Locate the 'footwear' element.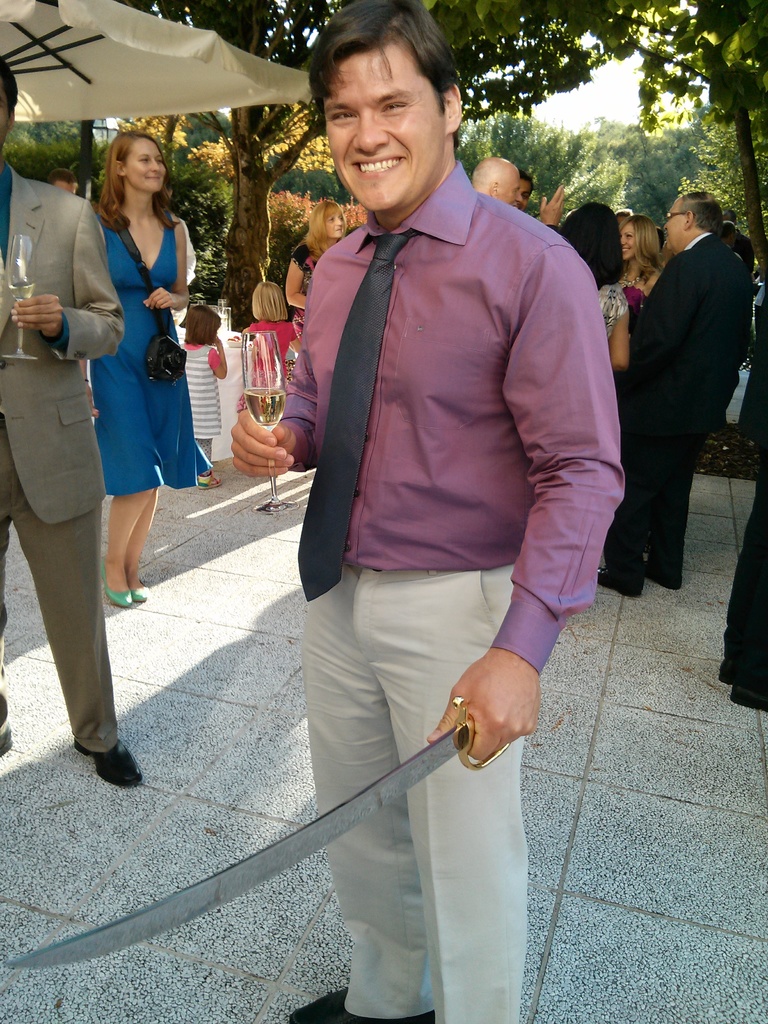
Element bbox: (x1=0, y1=709, x2=16, y2=756).
